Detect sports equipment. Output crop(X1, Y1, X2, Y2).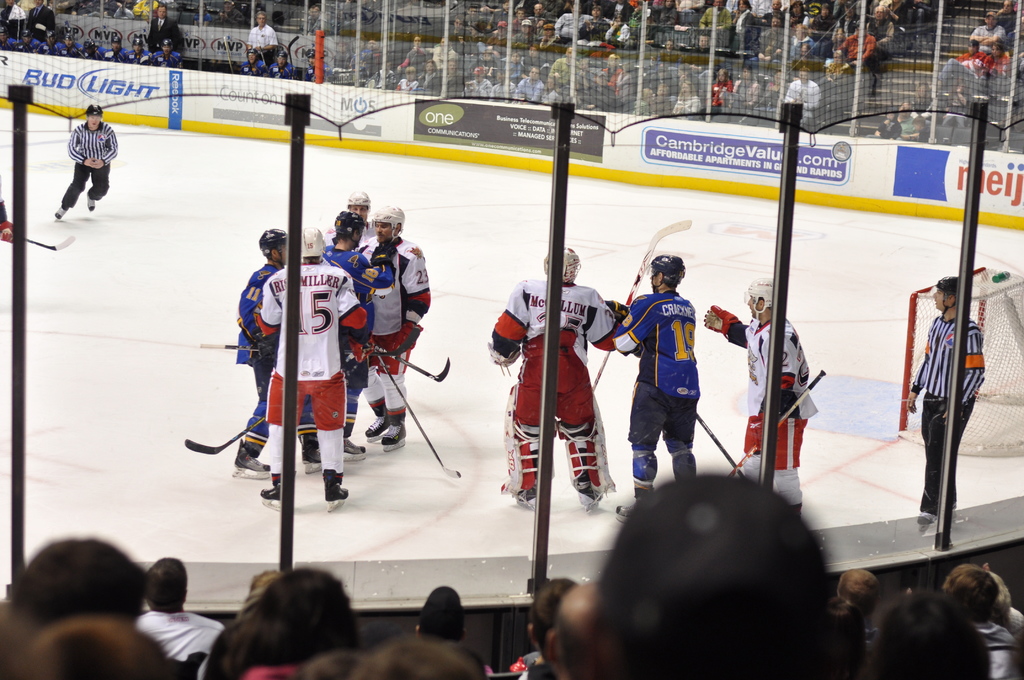
crop(500, 381, 558, 503).
